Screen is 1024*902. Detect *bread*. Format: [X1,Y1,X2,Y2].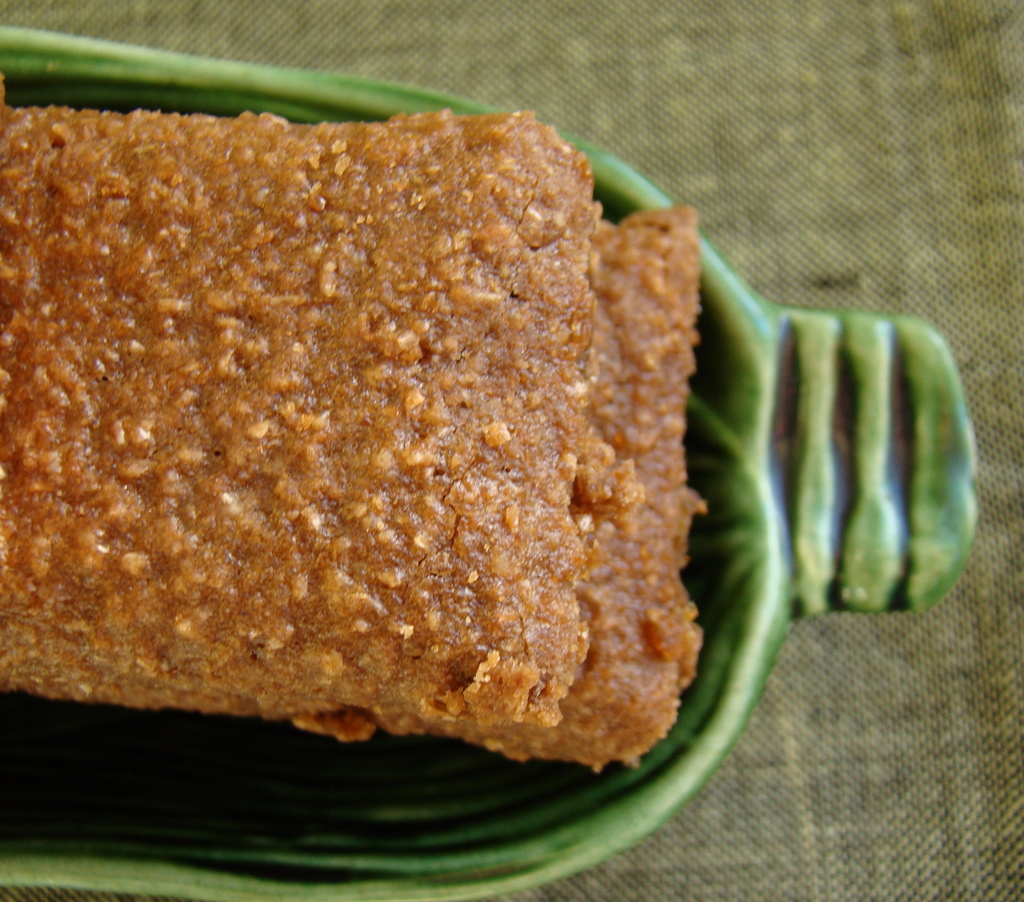
[0,51,694,812].
